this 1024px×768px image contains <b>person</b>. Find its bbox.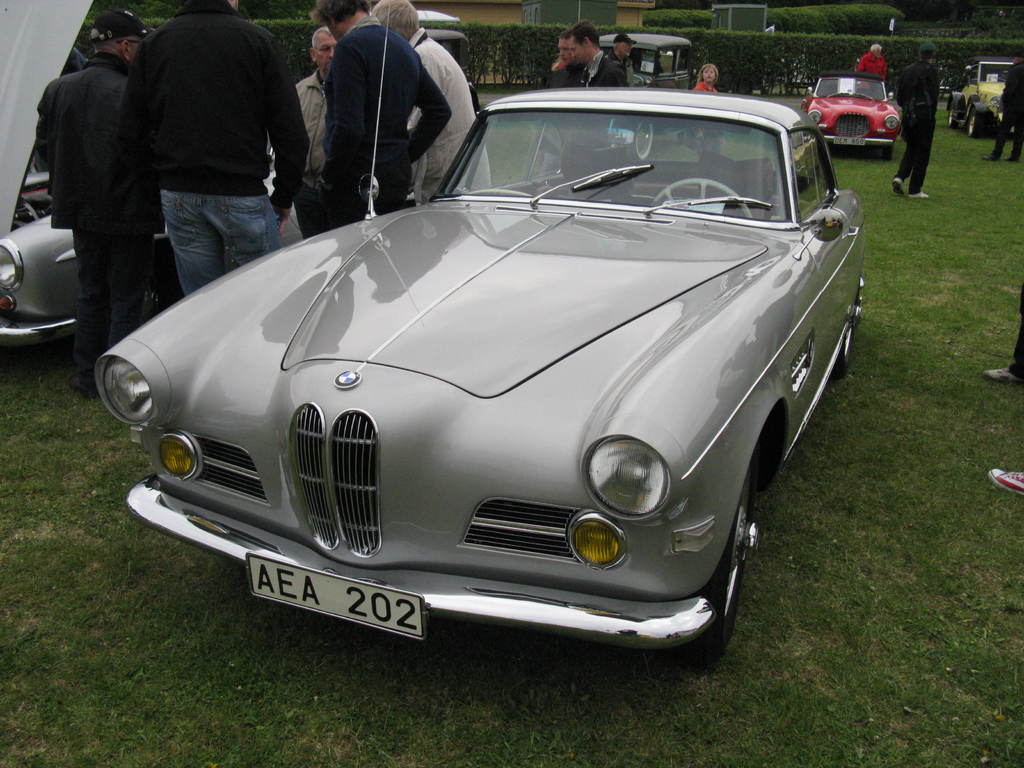
<region>129, 0, 310, 297</region>.
